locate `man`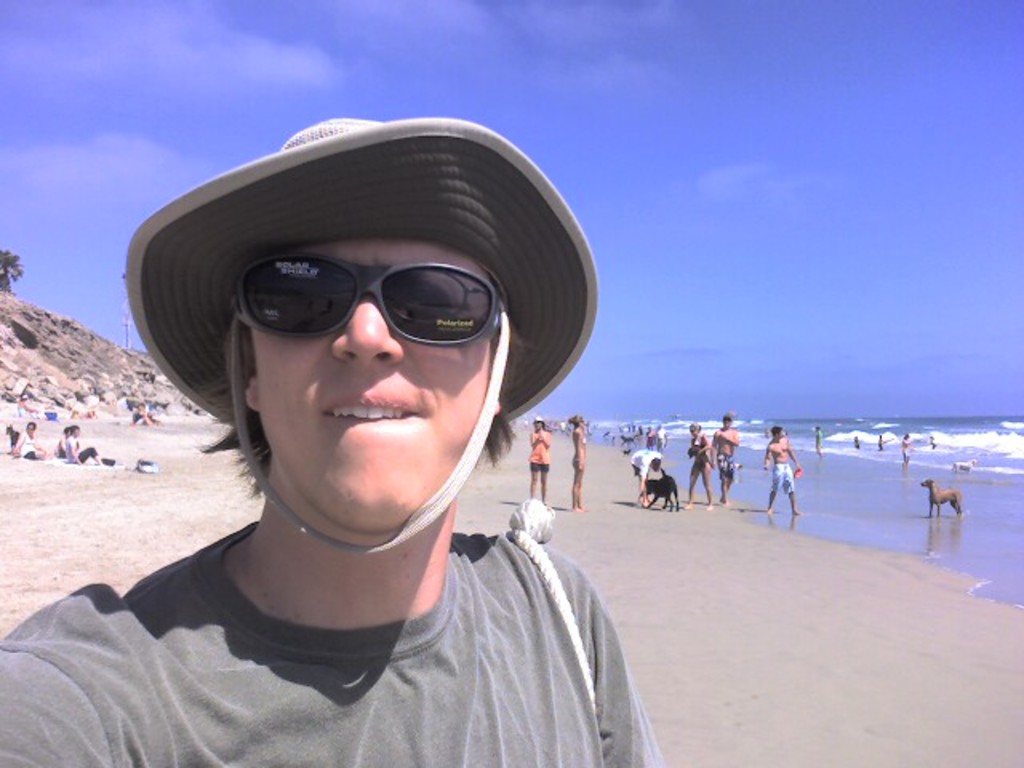
left=813, top=424, right=826, bottom=459
